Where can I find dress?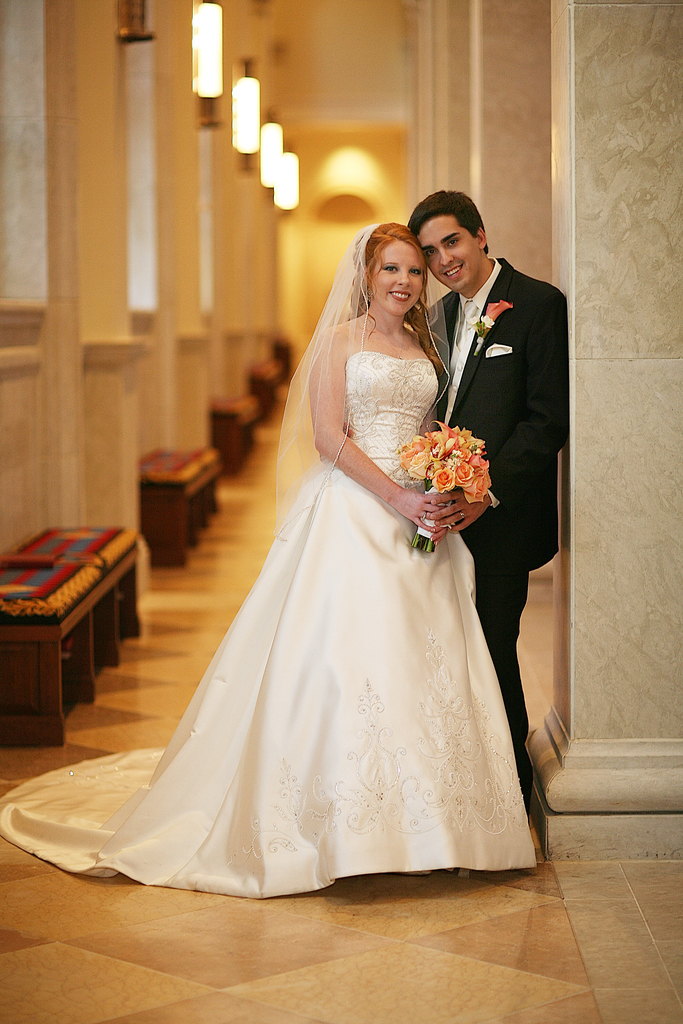
You can find it at locate(0, 348, 535, 894).
